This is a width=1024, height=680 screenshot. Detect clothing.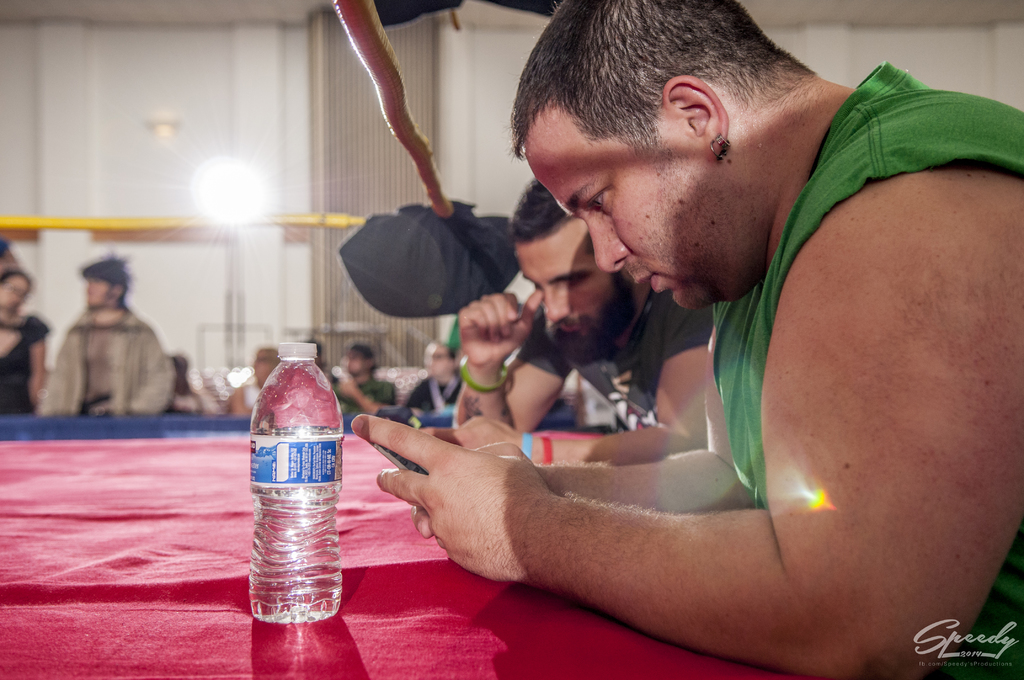
pyautogui.locateOnScreen(386, 372, 470, 428).
